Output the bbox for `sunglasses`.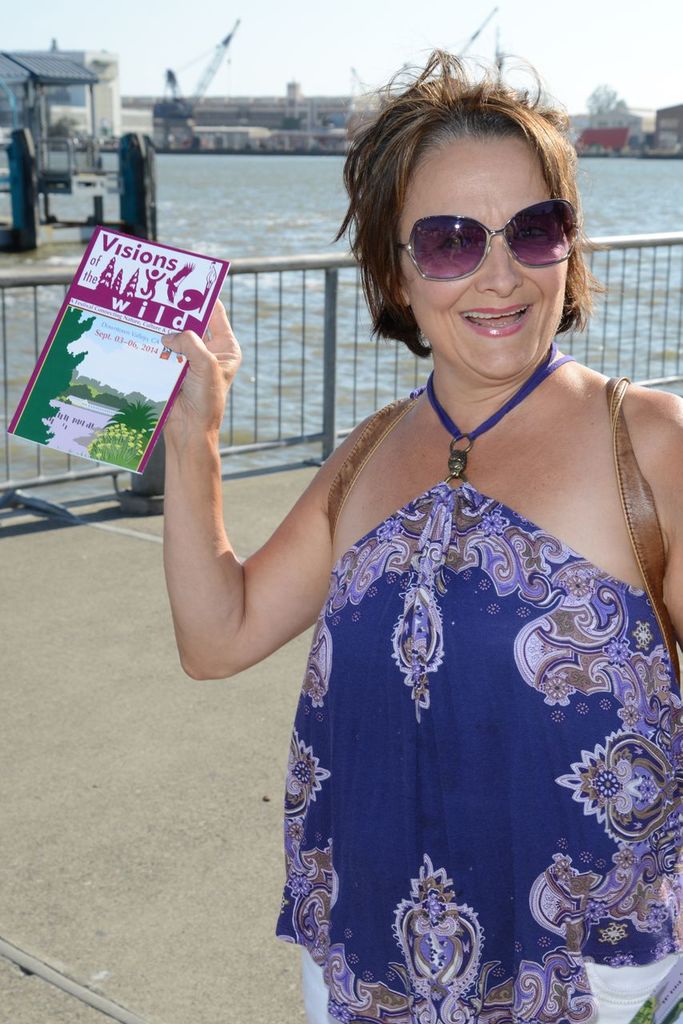
x1=397 y1=198 x2=577 y2=283.
